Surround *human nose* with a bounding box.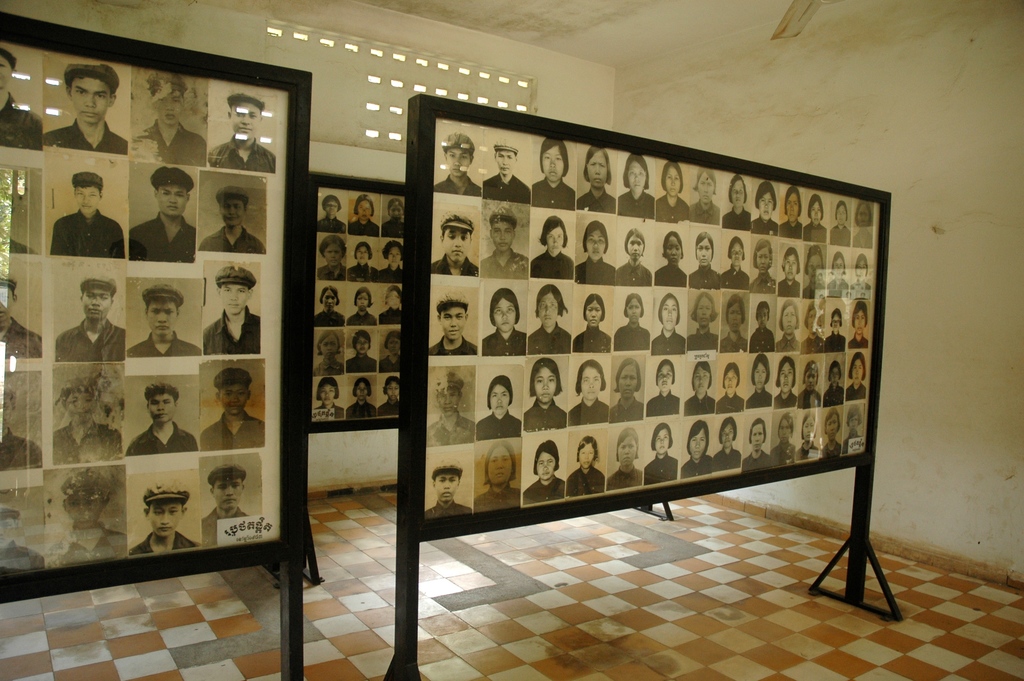
crop(159, 514, 169, 523).
